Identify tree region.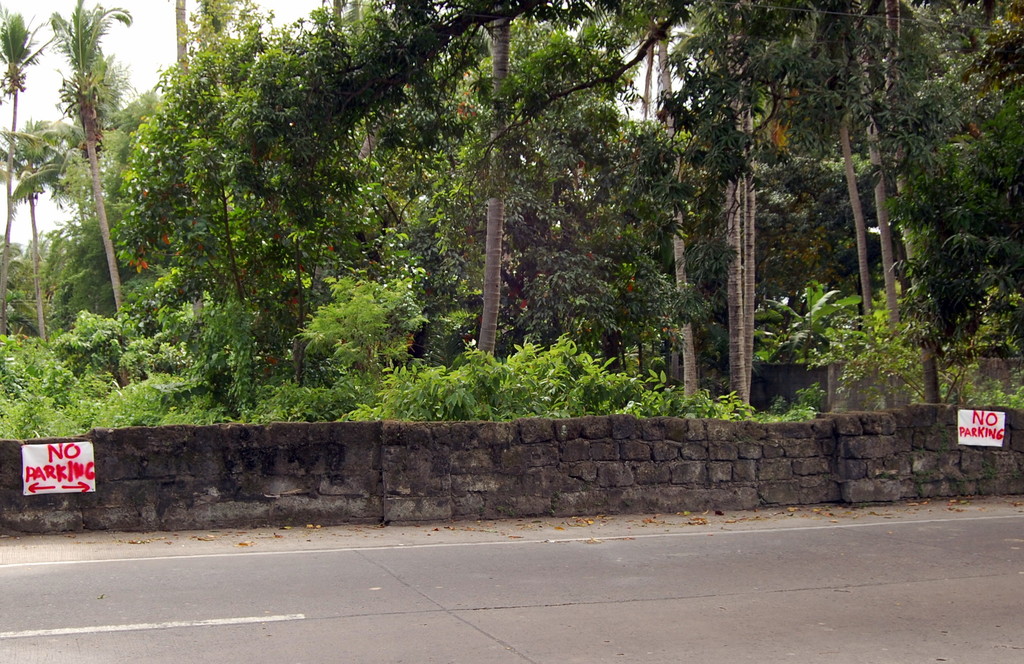
Region: {"x1": 0, "y1": 0, "x2": 129, "y2": 320}.
